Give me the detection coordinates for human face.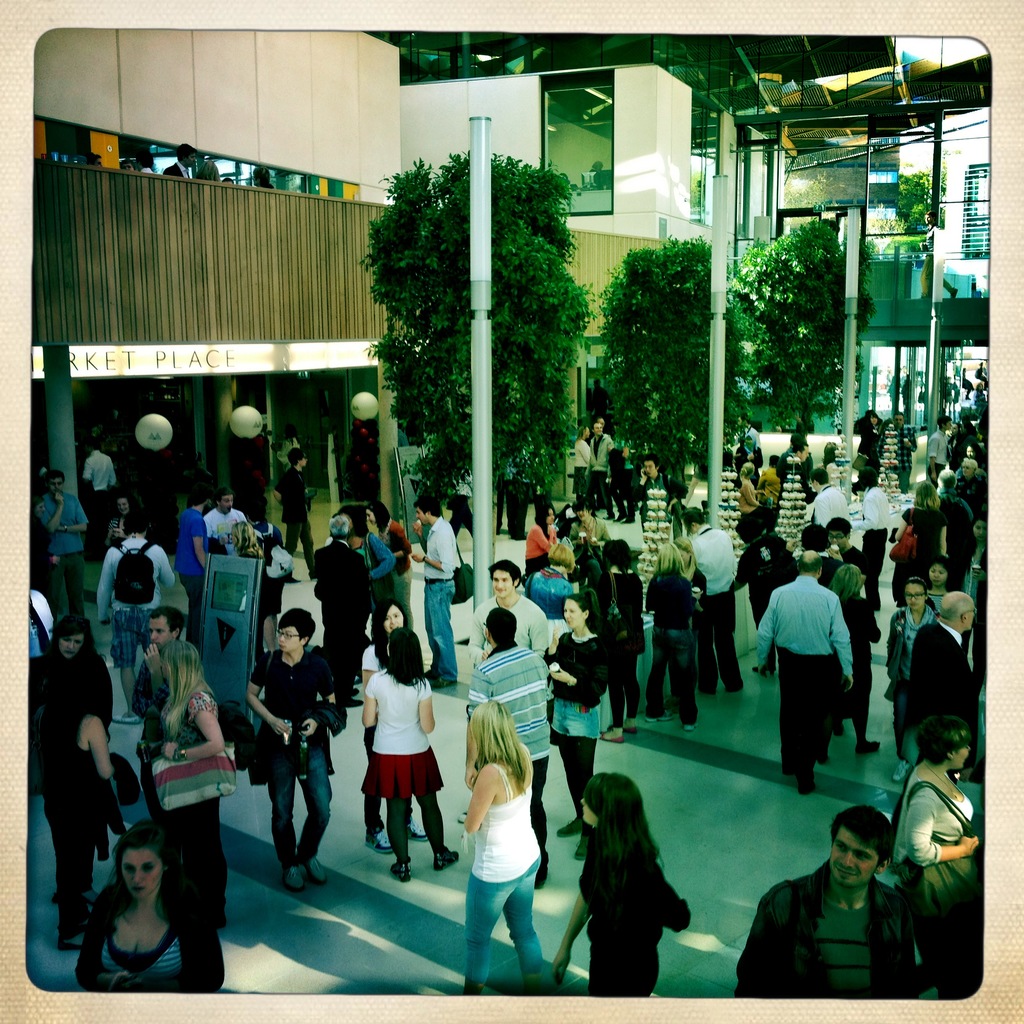
964 605 977 632.
